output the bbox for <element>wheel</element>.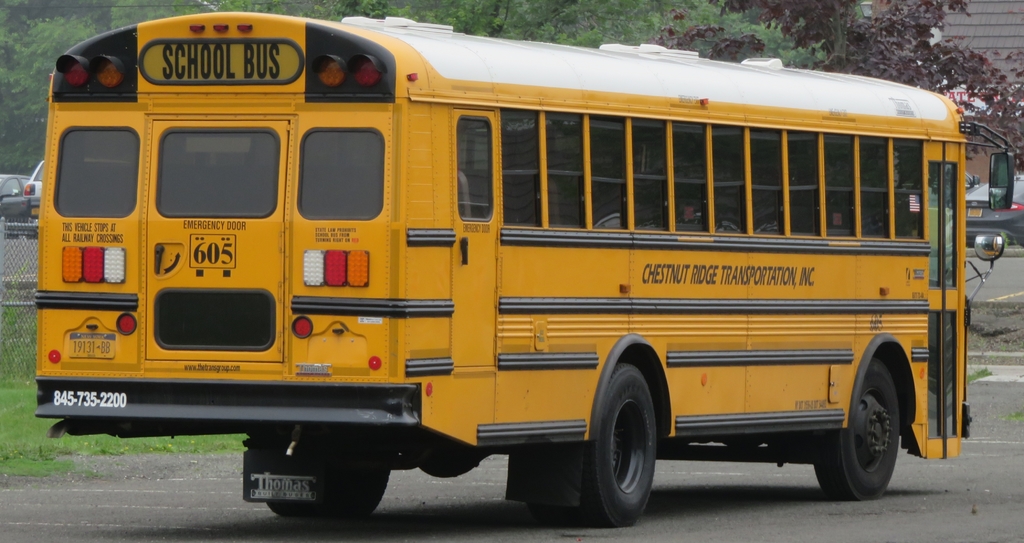
{"left": 811, "top": 358, "right": 899, "bottom": 499}.
